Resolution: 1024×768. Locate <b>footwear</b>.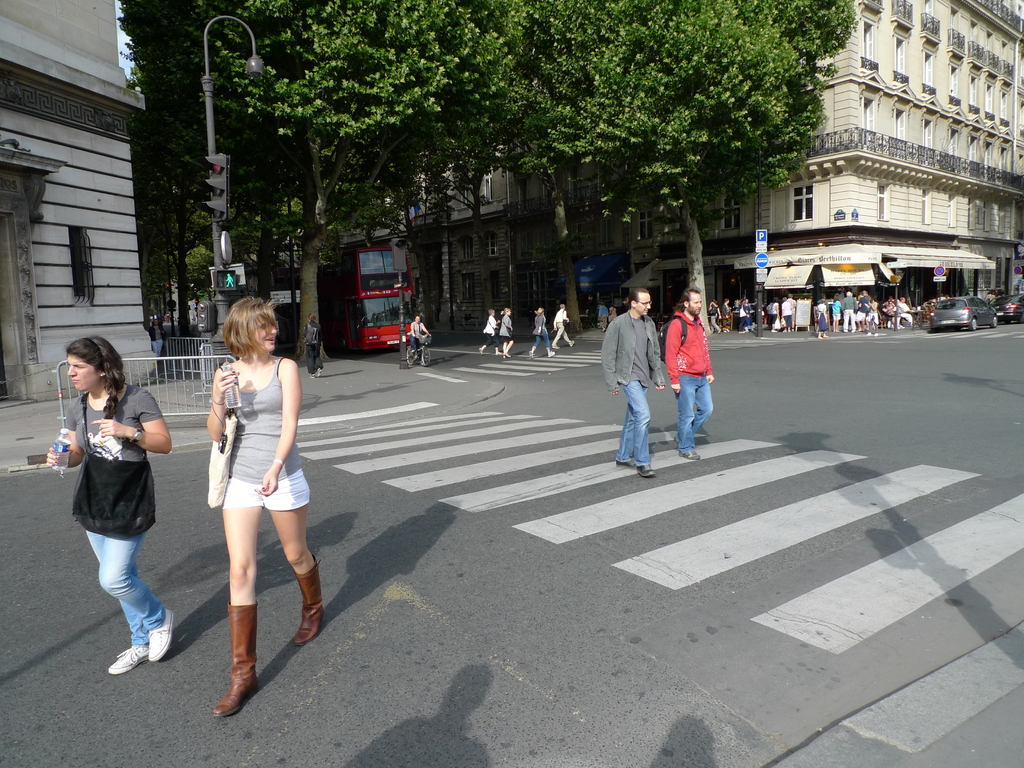
box(613, 460, 634, 470).
